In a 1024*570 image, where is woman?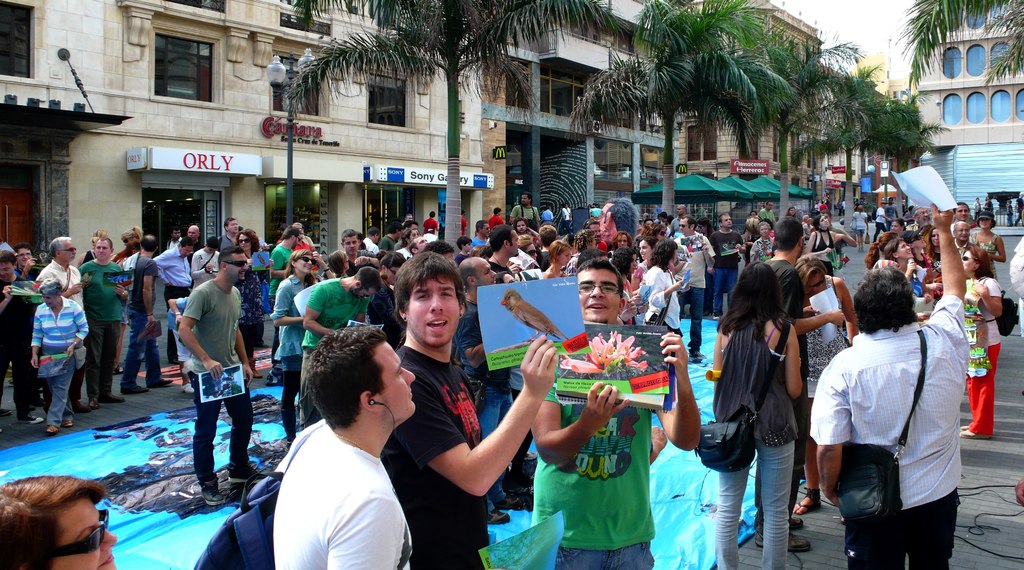
<bbox>607, 228, 632, 258</bbox>.
